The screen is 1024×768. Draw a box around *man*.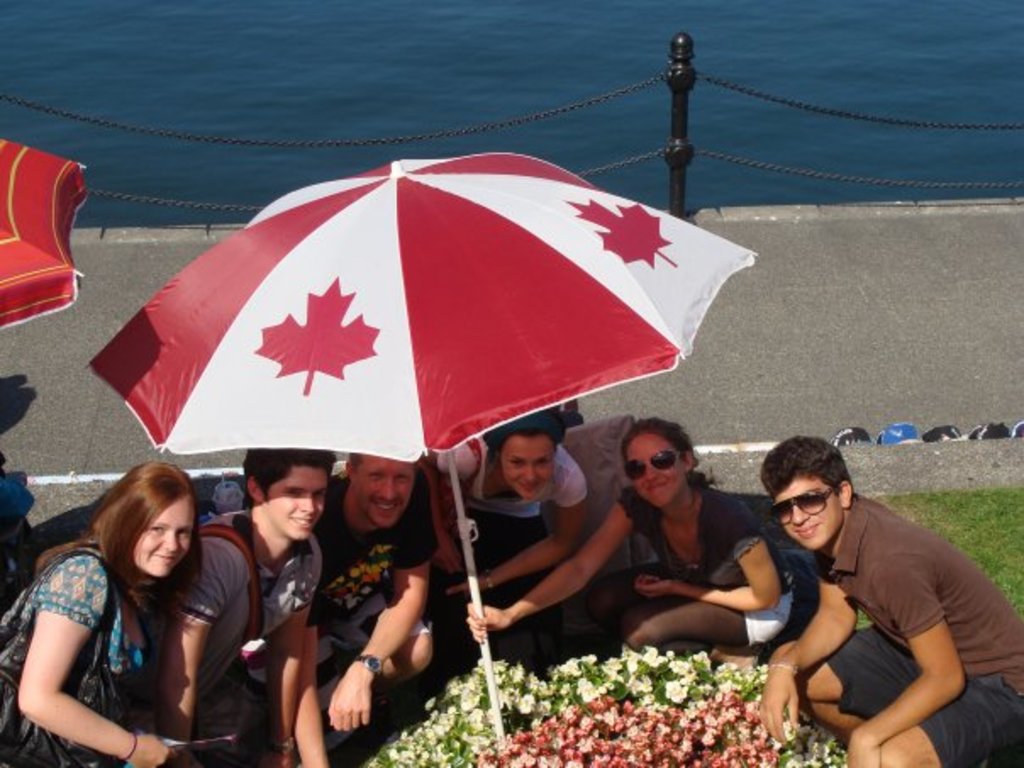
left=754, top=437, right=1022, bottom=766.
